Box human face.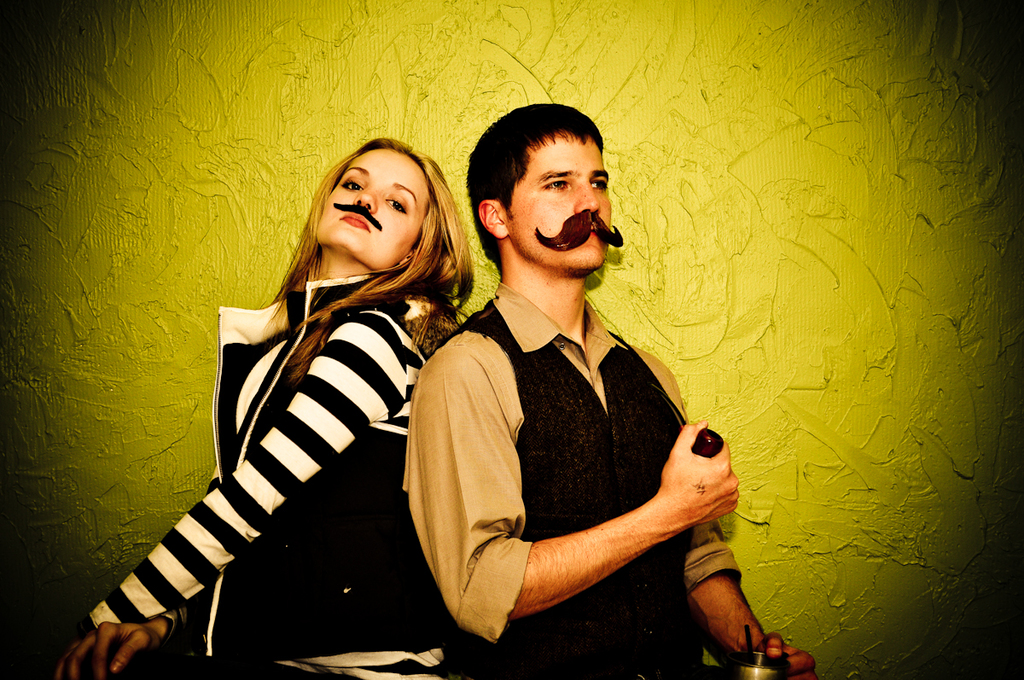
(508, 139, 610, 269).
